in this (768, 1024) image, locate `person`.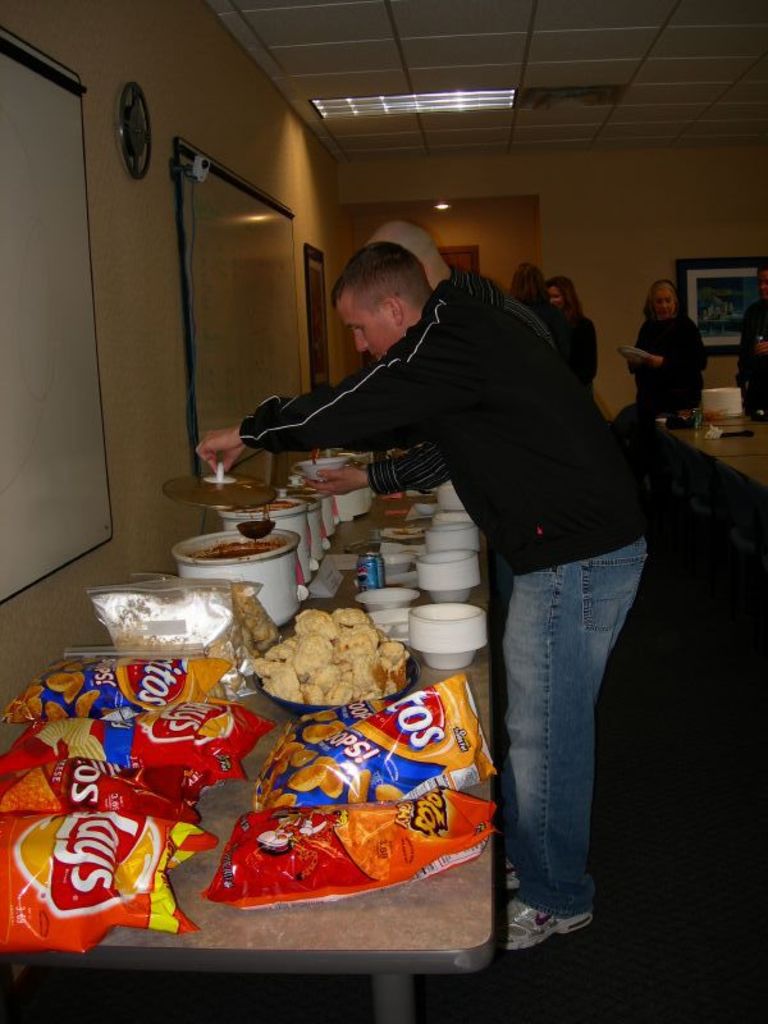
Bounding box: 544/276/602/407.
